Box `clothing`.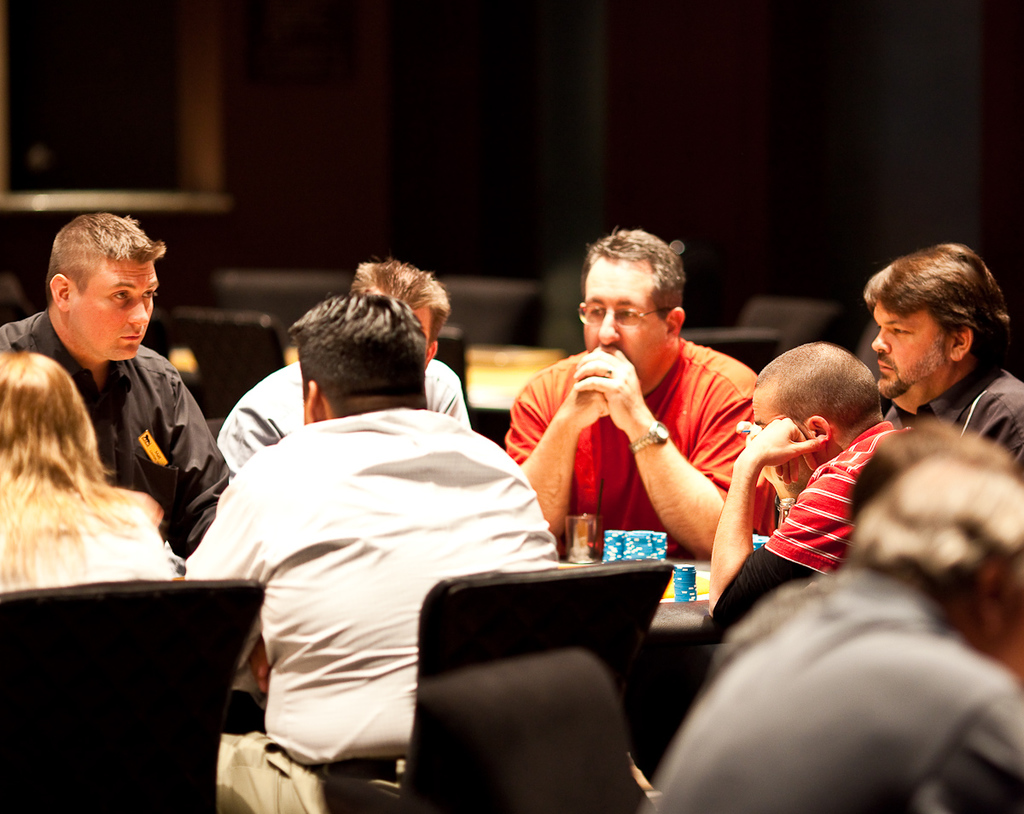
[0,311,235,555].
